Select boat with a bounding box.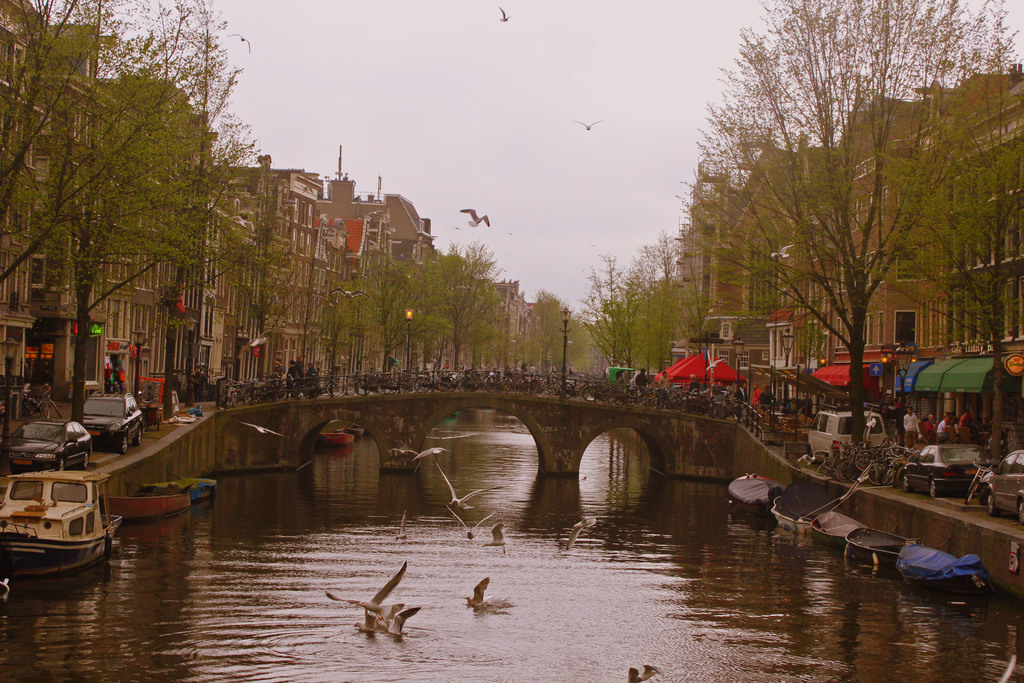
region(321, 429, 355, 445).
